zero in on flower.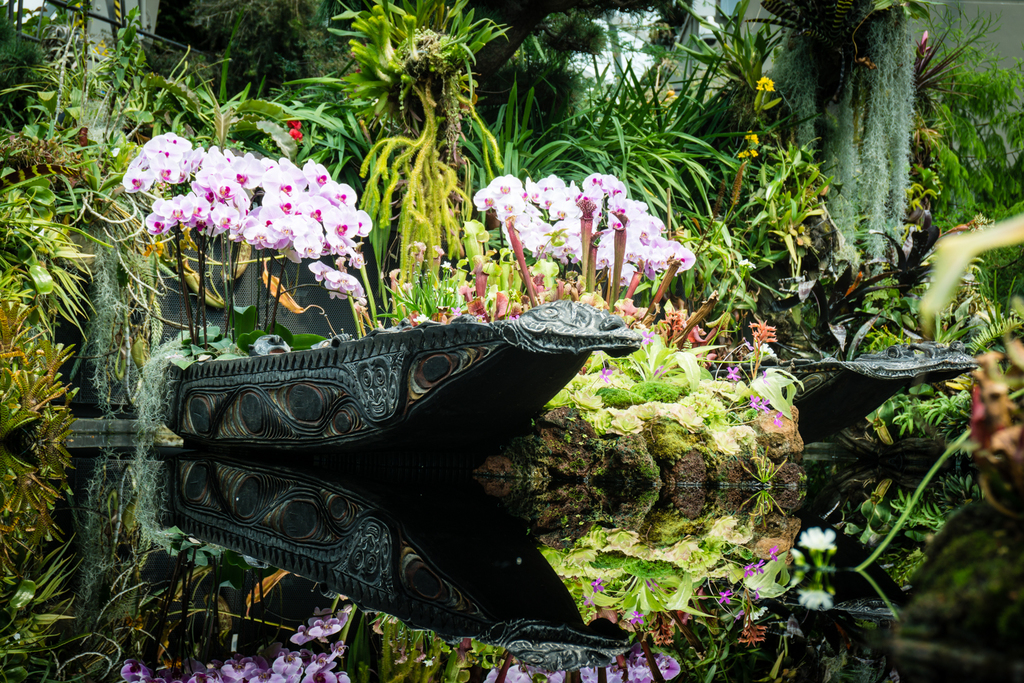
Zeroed in: (x1=771, y1=410, x2=785, y2=431).
